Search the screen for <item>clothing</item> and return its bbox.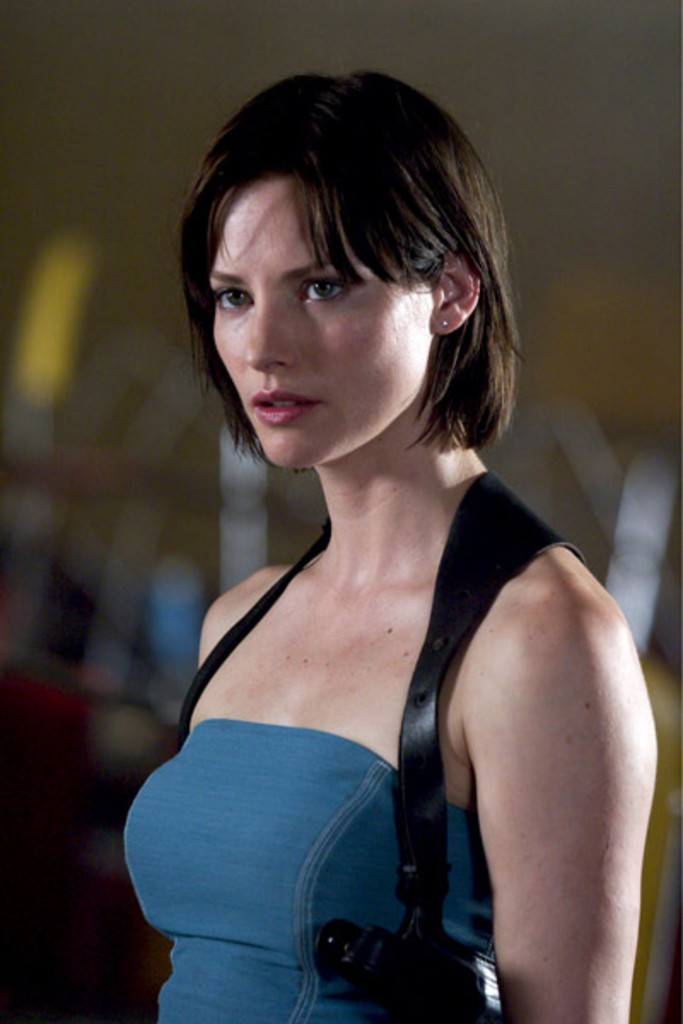
Found: 121:717:492:1022.
